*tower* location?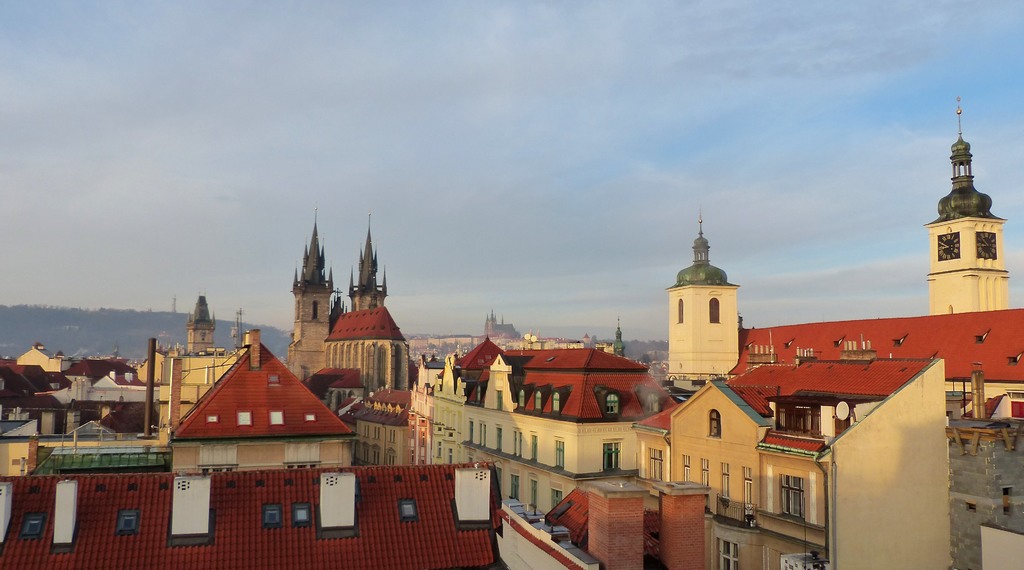
region(189, 297, 218, 351)
